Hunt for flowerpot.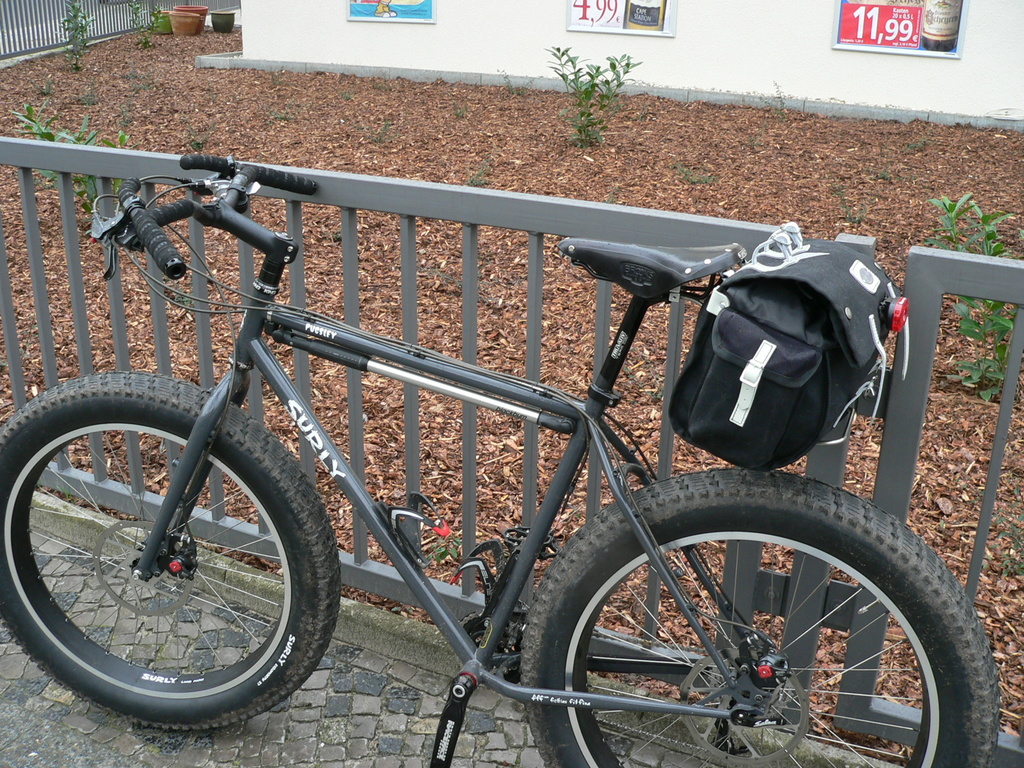
Hunted down at crop(170, 10, 198, 34).
